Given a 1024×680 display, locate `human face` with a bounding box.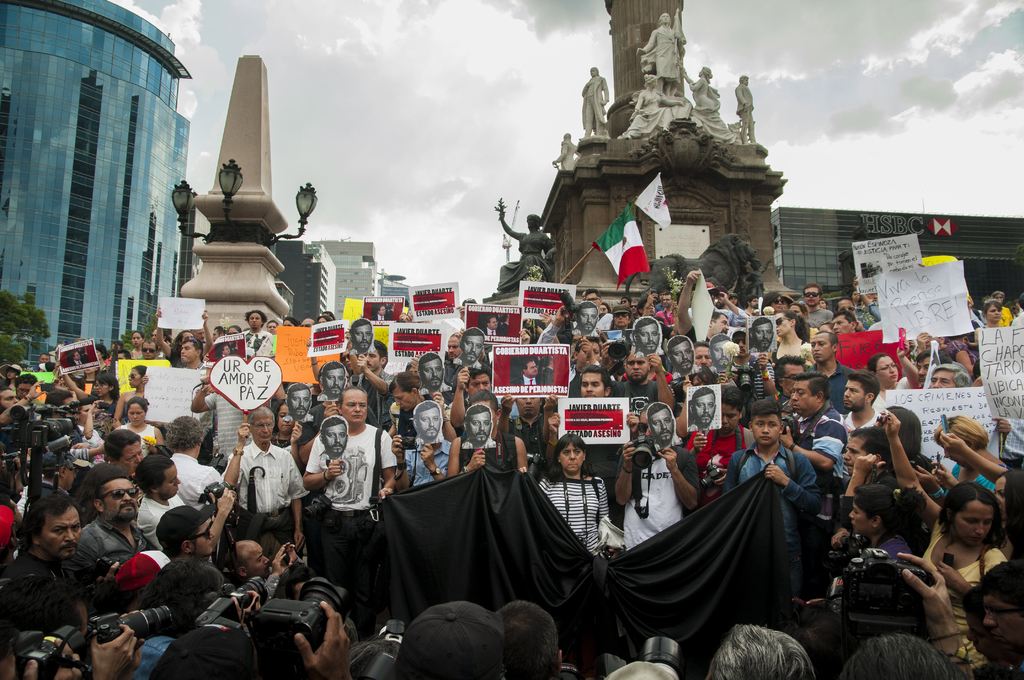
Located: (129, 402, 146, 426).
